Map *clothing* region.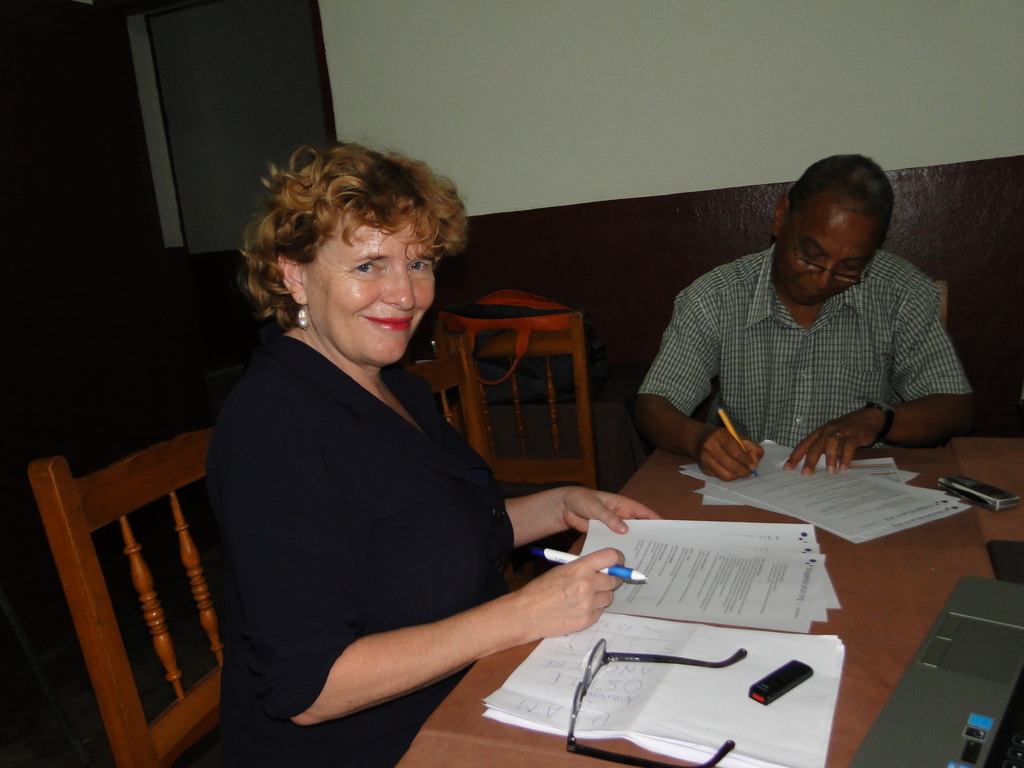
Mapped to [left=638, top=244, right=973, bottom=451].
